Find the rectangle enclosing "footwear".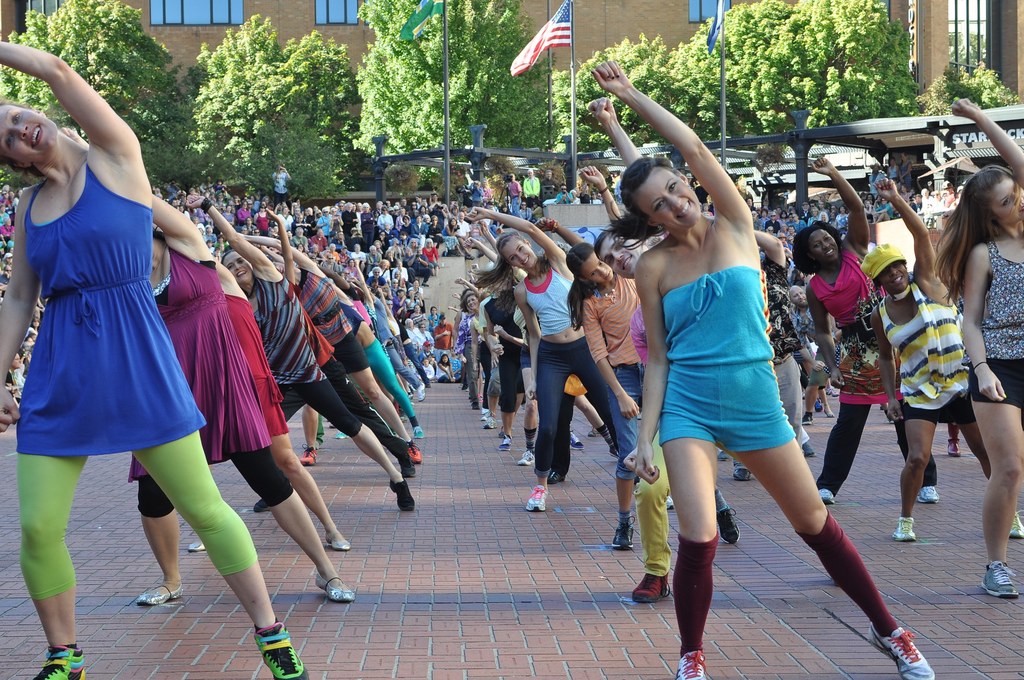
left=818, top=487, right=833, bottom=506.
